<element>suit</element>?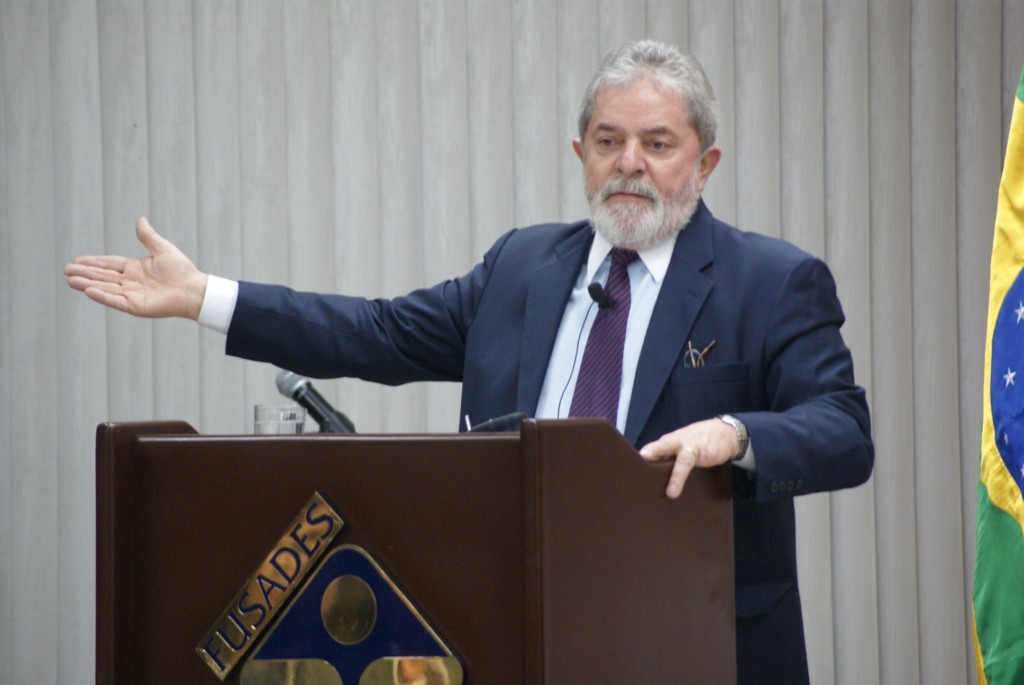
x1=114 y1=155 x2=827 y2=597
